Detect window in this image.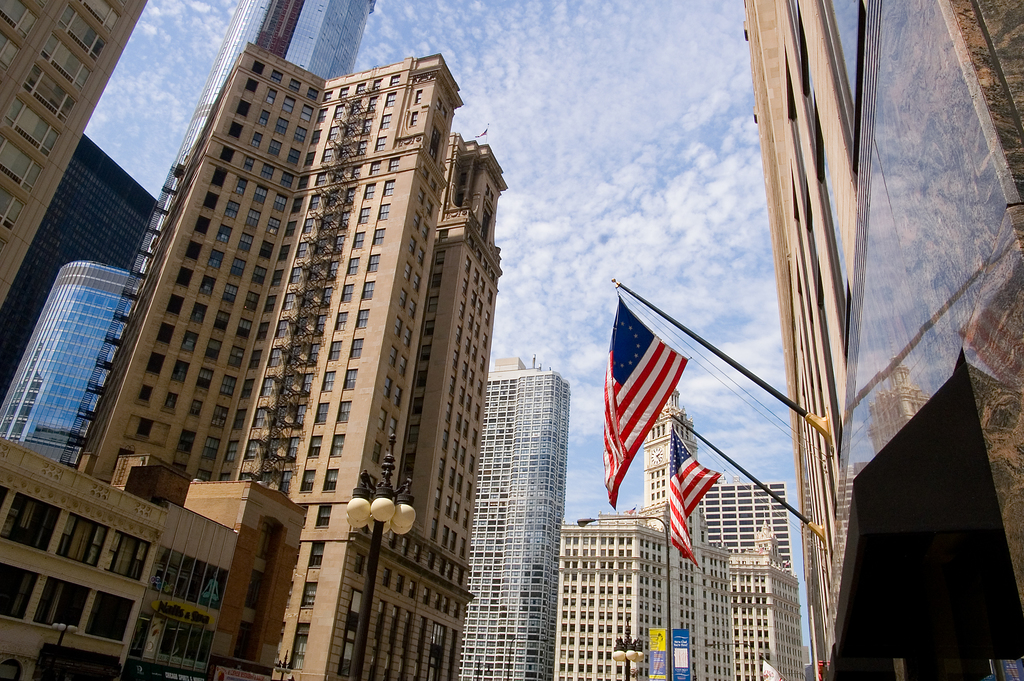
Detection: {"x1": 1, "y1": 36, "x2": 19, "y2": 75}.
